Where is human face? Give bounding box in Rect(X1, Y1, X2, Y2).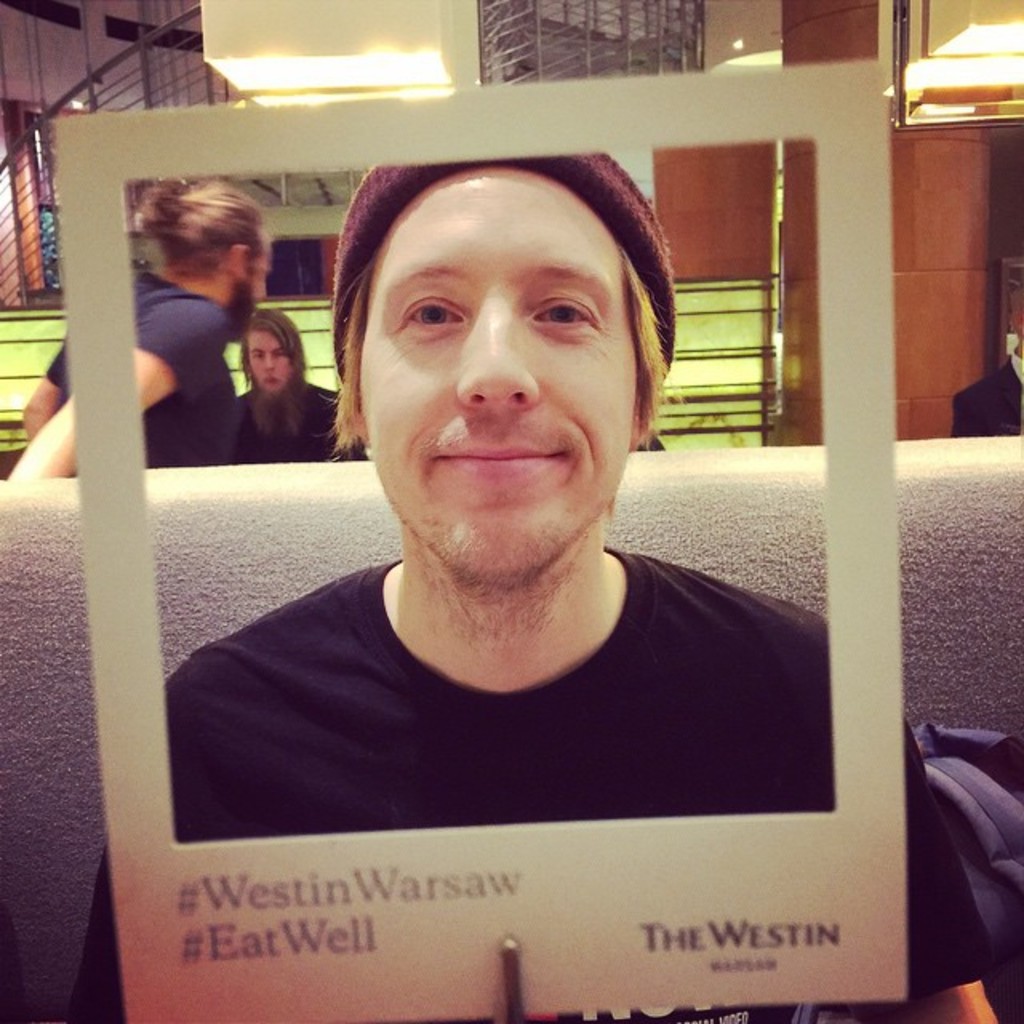
Rect(246, 331, 290, 394).
